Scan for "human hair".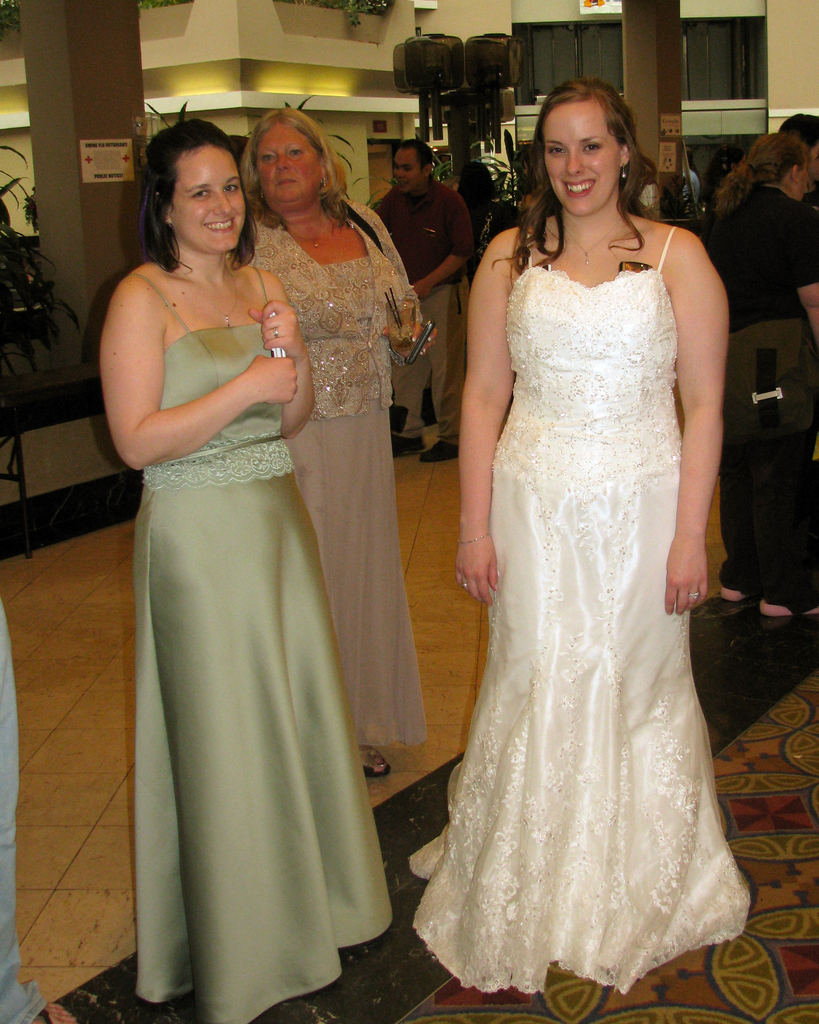
Scan result: detection(532, 70, 667, 242).
